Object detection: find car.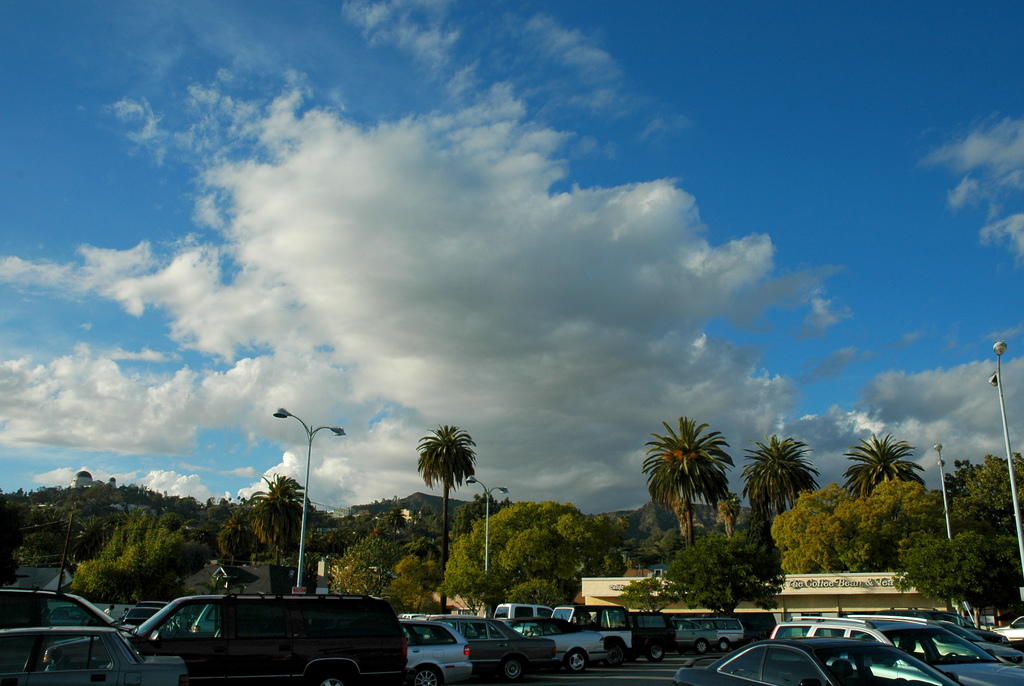
[left=629, top=612, right=678, bottom=659].
